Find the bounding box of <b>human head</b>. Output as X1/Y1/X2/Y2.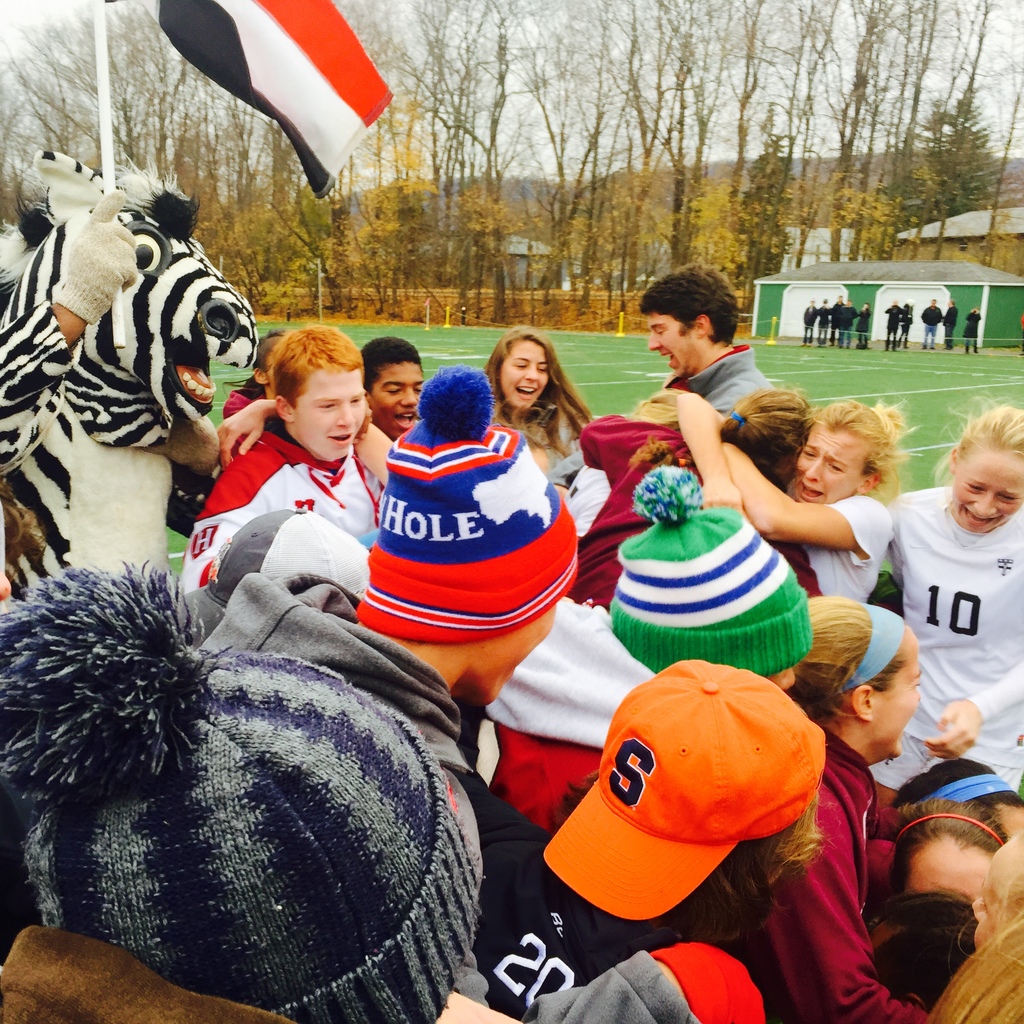
793/400/896/500.
